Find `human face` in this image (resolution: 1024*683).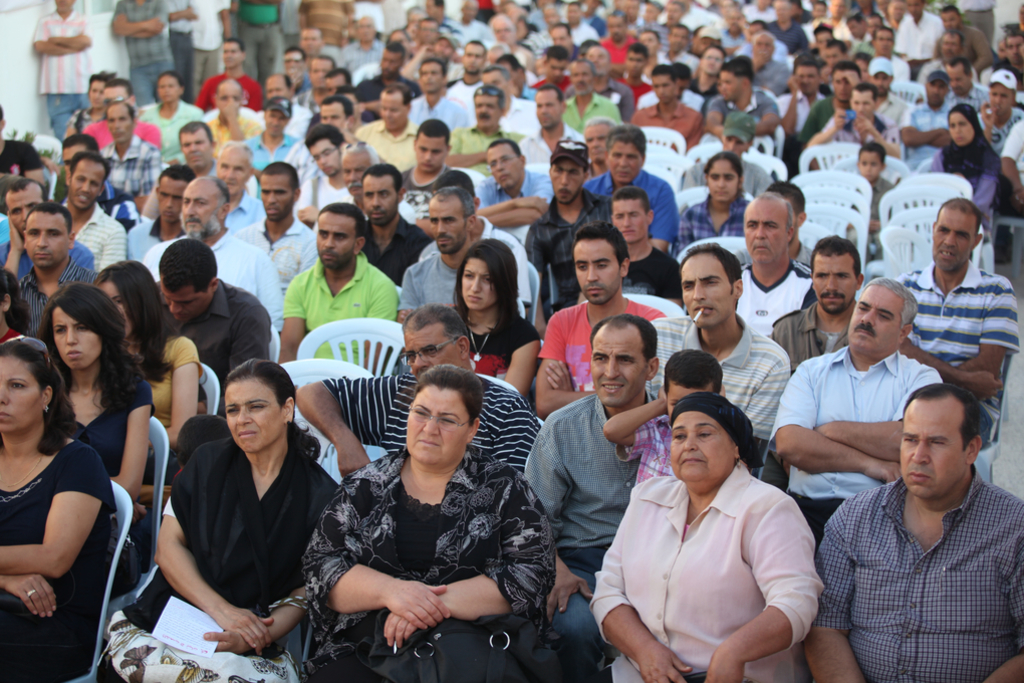
[left=572, top=241, right=622, bottom=303].
